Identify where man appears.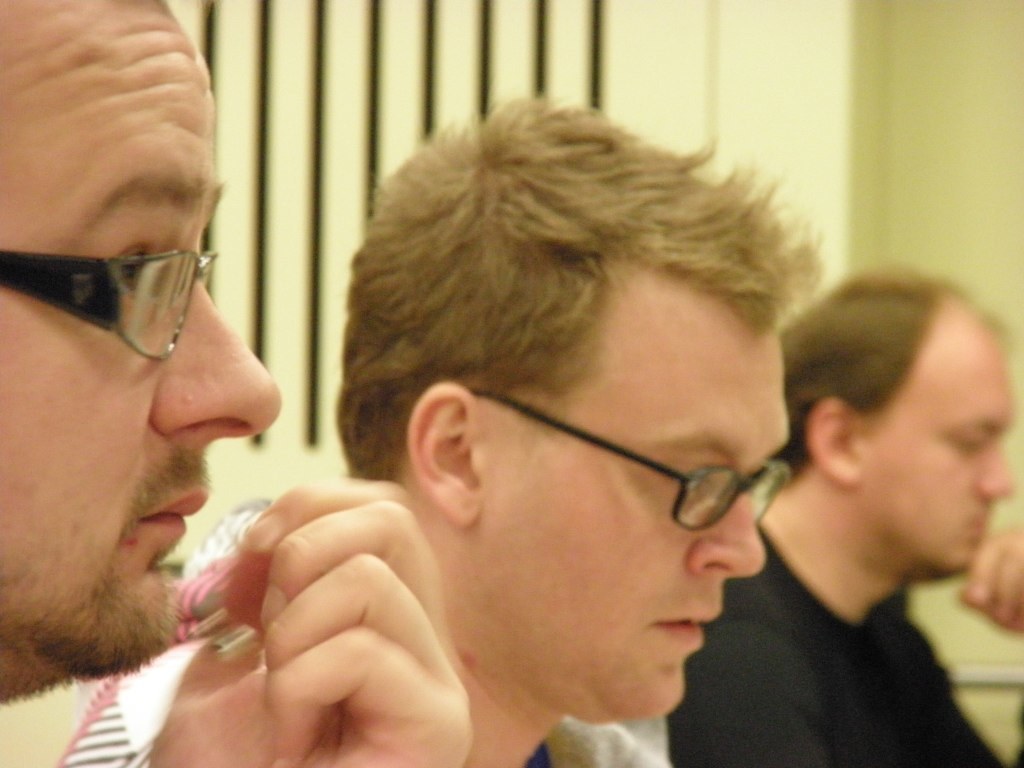
Appears at 0:0:479:767.
